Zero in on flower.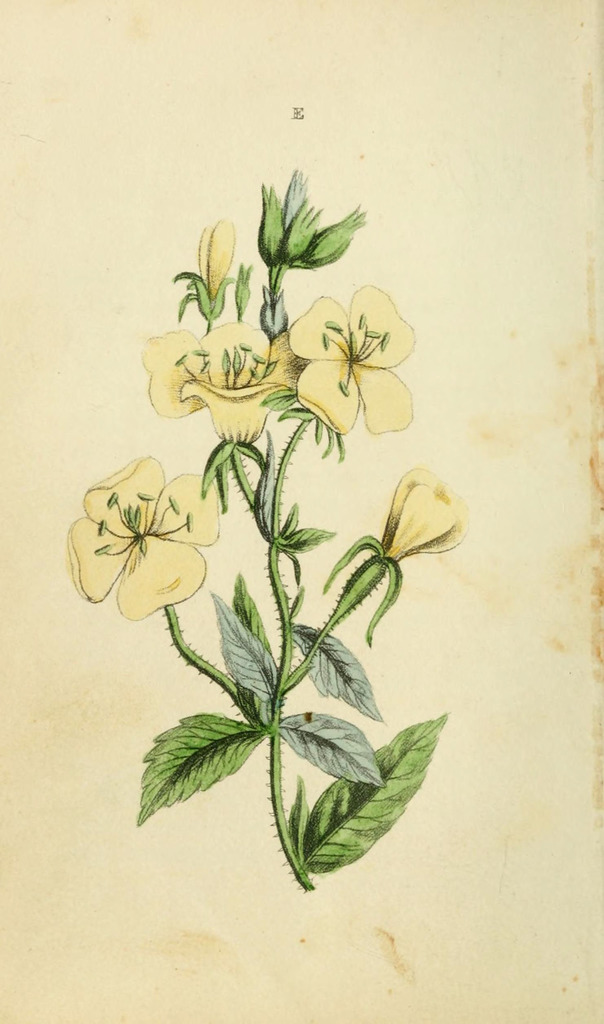
Zeroed in: detection(145, 309, 295, 449).
